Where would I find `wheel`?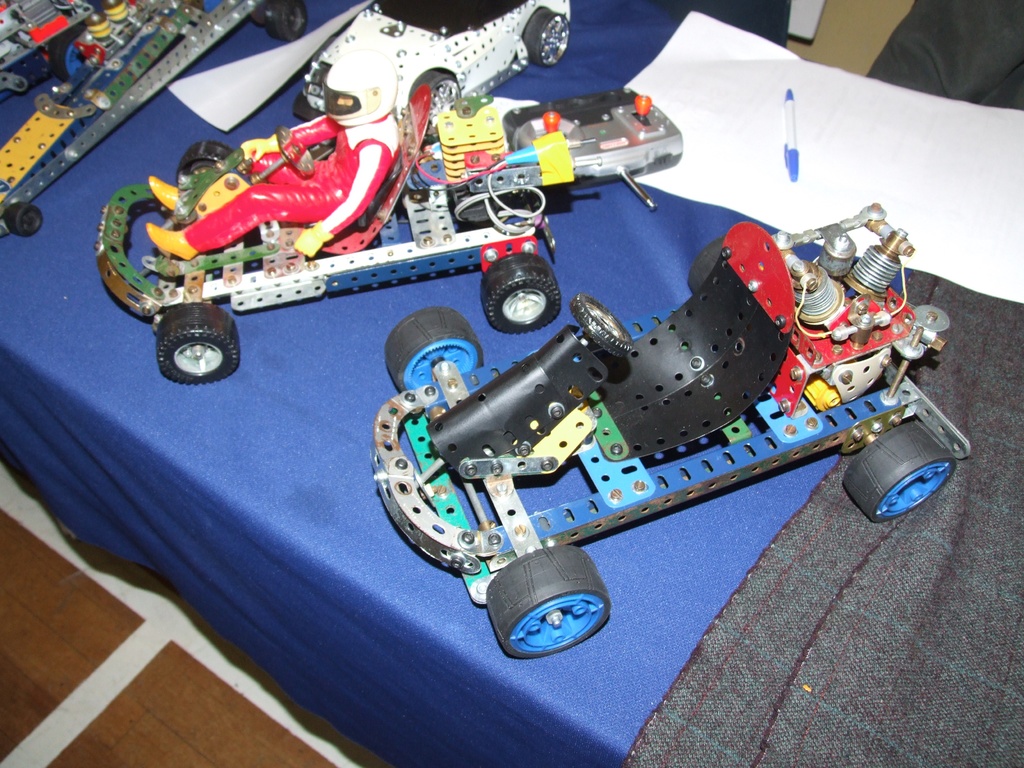
At x1=156 y1=301 x2=239 y2=385.
